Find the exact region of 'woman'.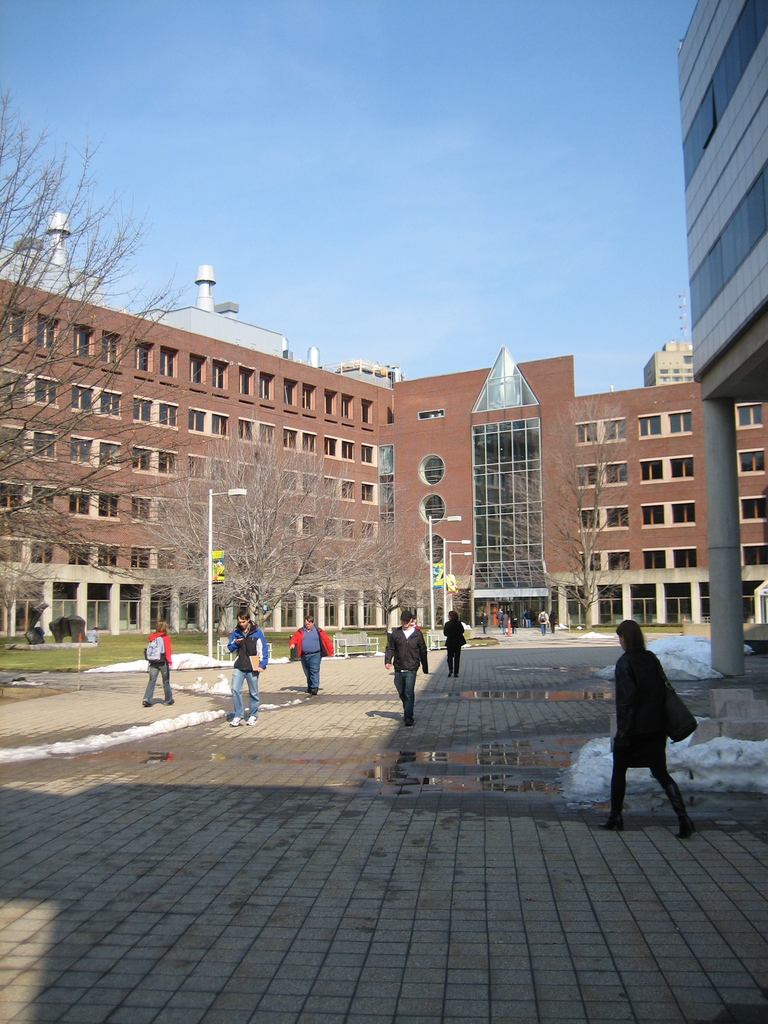
Exact region: bbox(550, 611, 556, 632).
